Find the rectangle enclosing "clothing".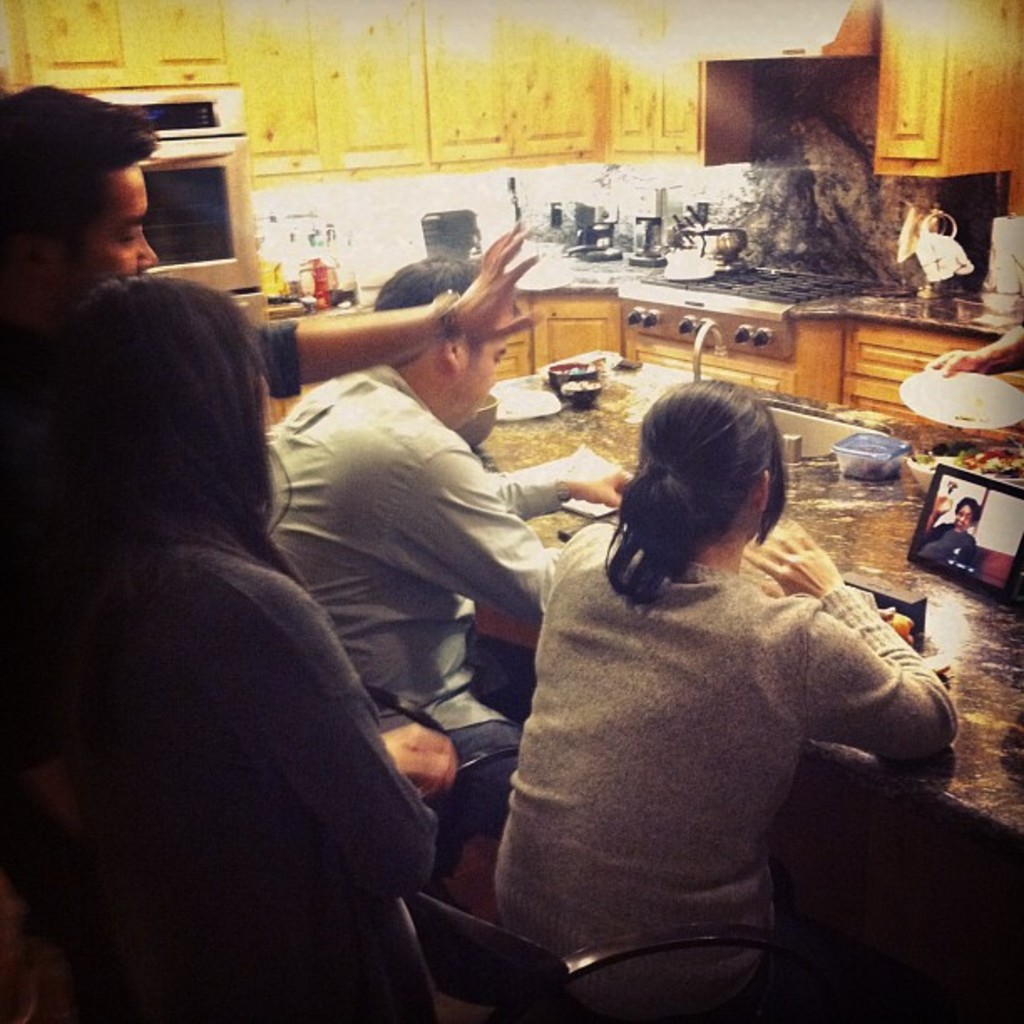
{"left": 269, "top": 370, "right": 569, "bottom": 833}.
